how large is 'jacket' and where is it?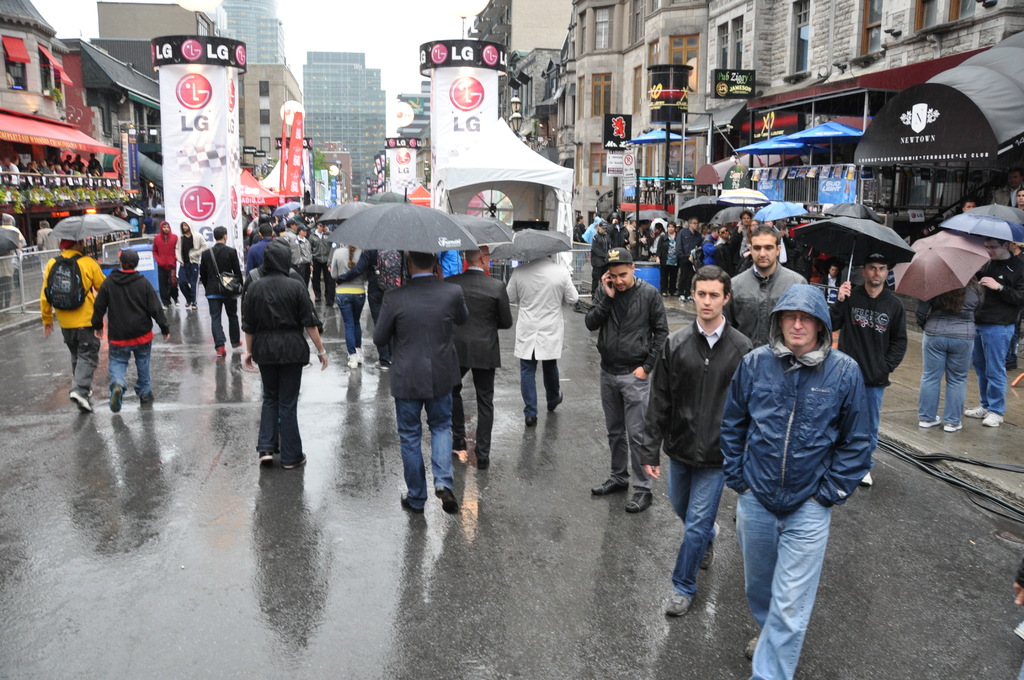
Bounding box: [left=88, top=266, right=173, bottom=343].
